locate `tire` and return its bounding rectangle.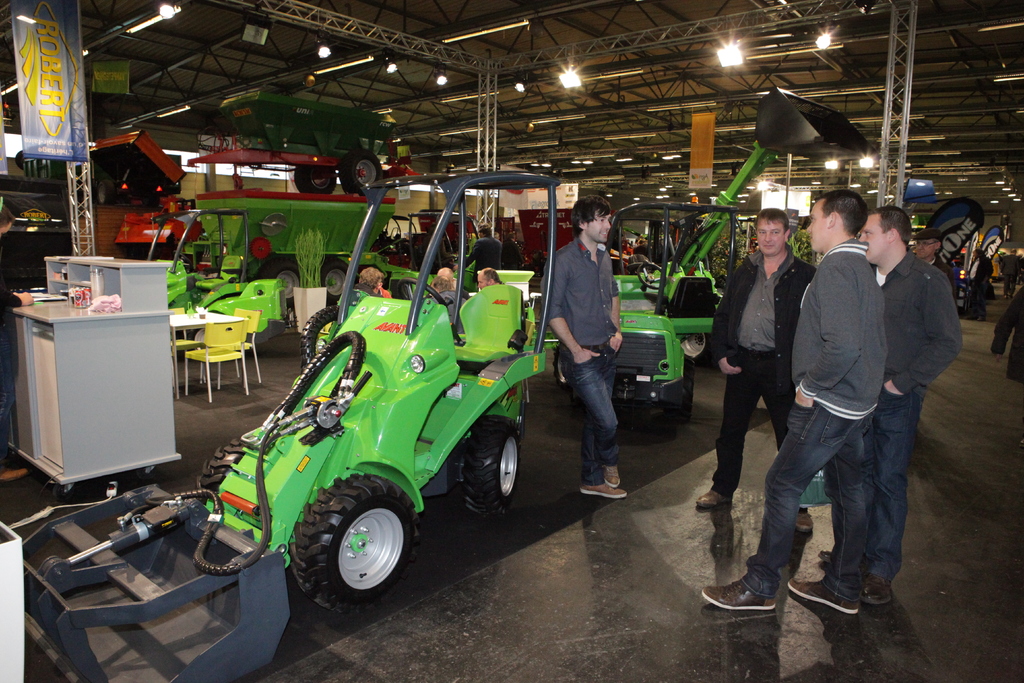
[451,415,521,516].
